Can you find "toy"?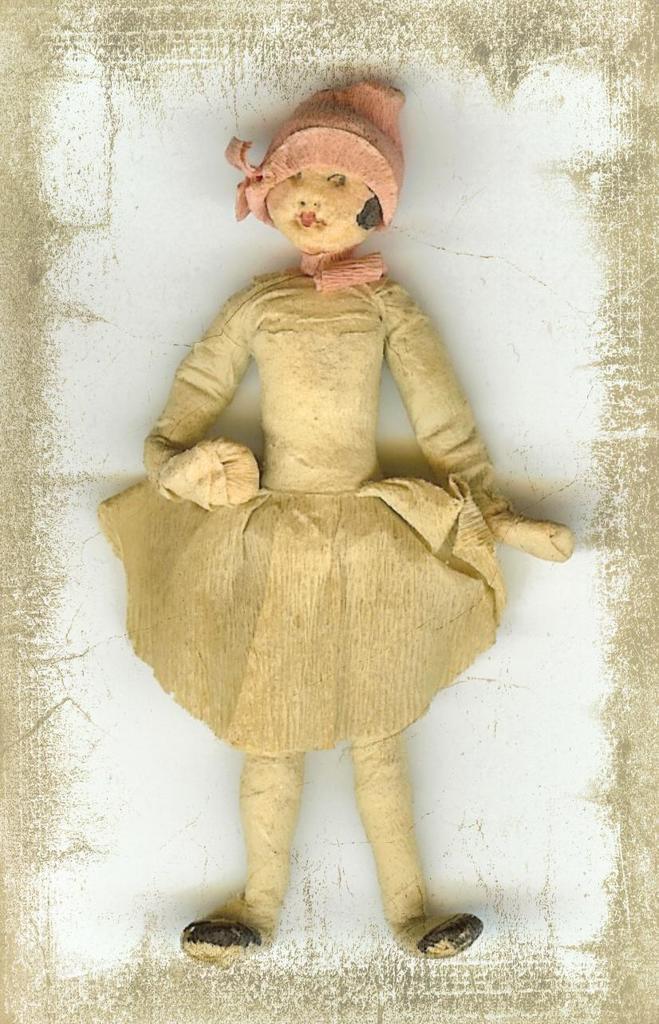
Yes, bounding box: (x1=141, y1=86, x2=493, y2=827).
